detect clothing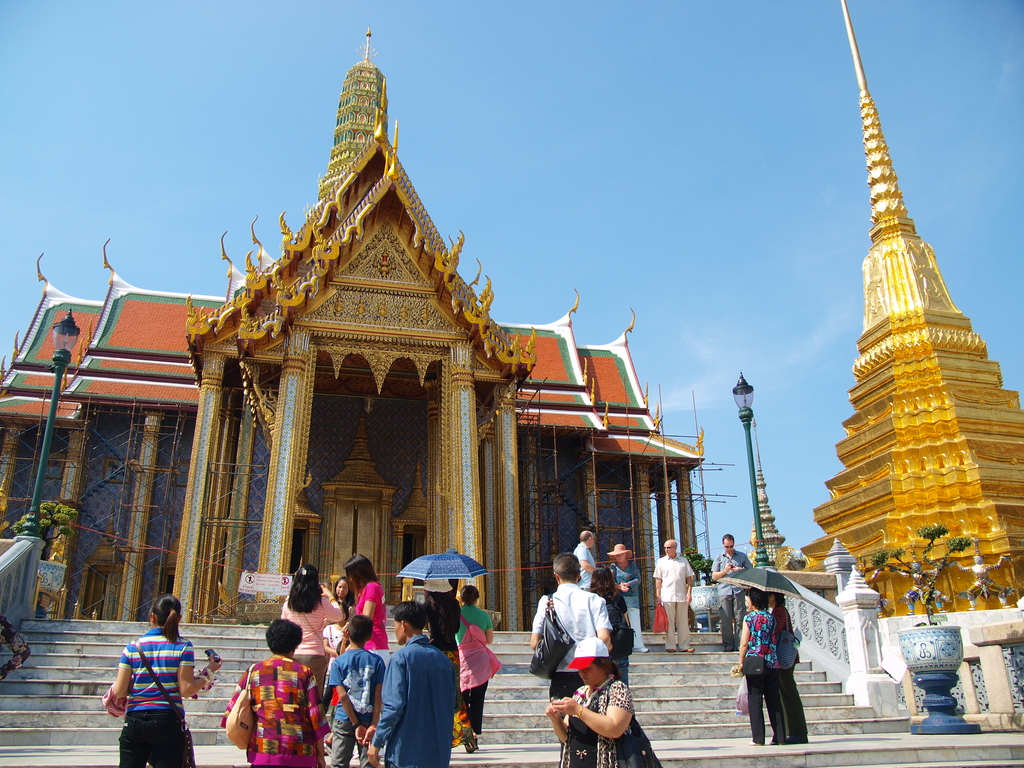
BBox(420, 596, 461, 652)
